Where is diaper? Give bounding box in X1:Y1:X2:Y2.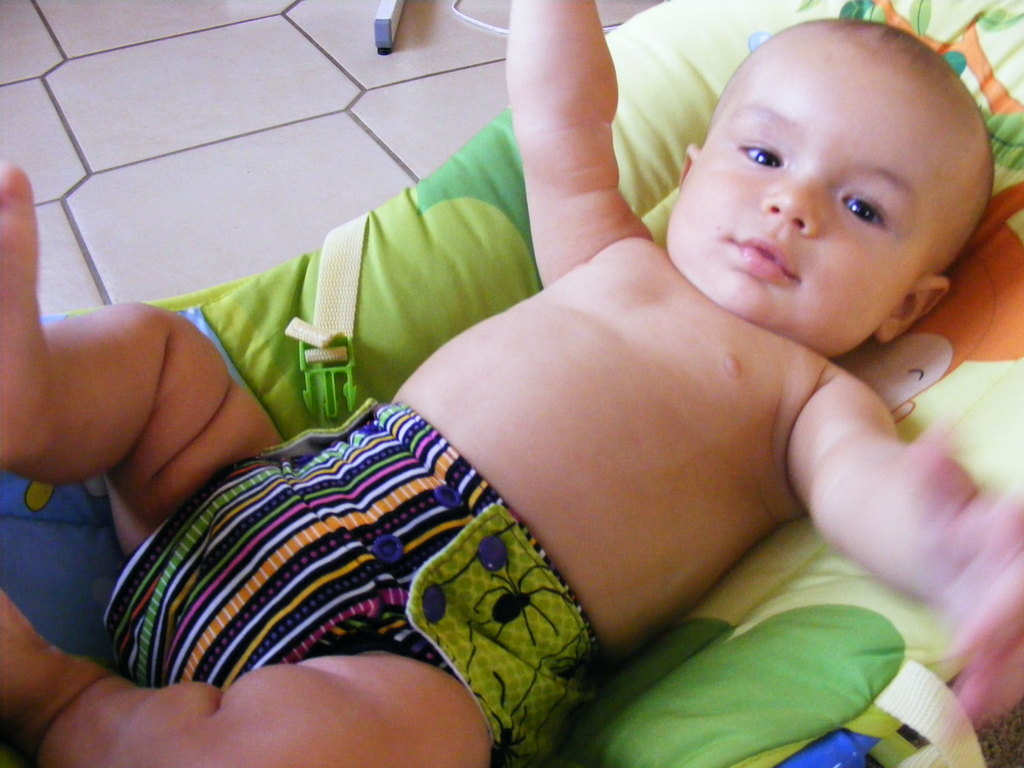
102:396:616:767.
